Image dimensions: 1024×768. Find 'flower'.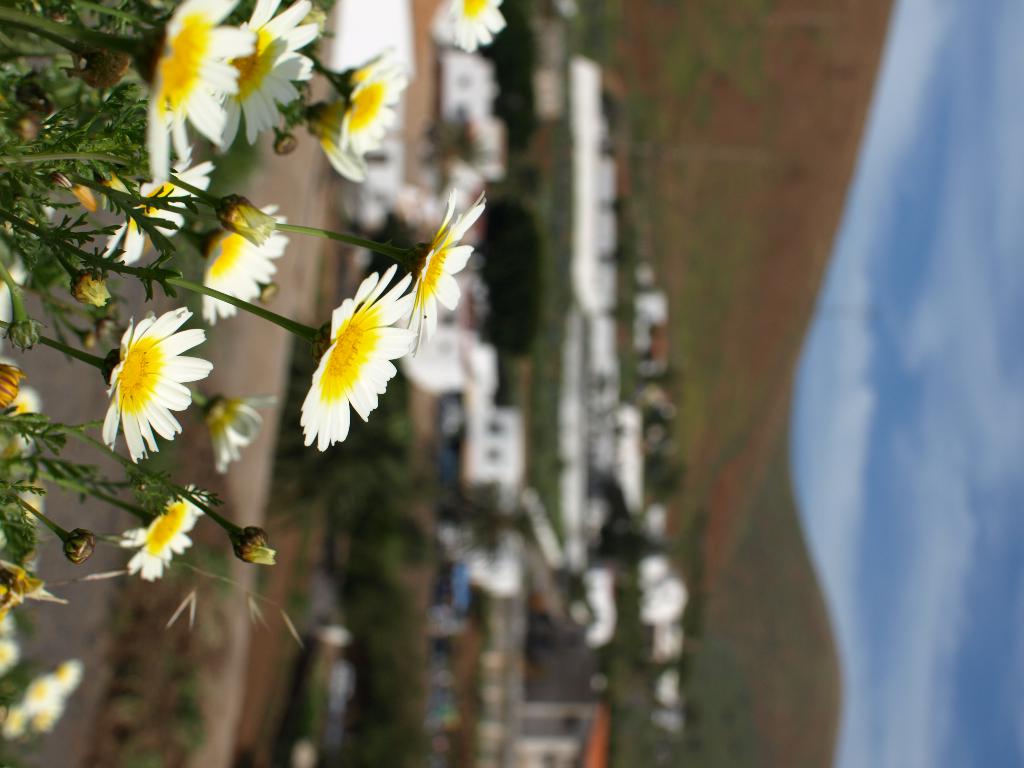
bbox=[406, 189, 492, 356].
